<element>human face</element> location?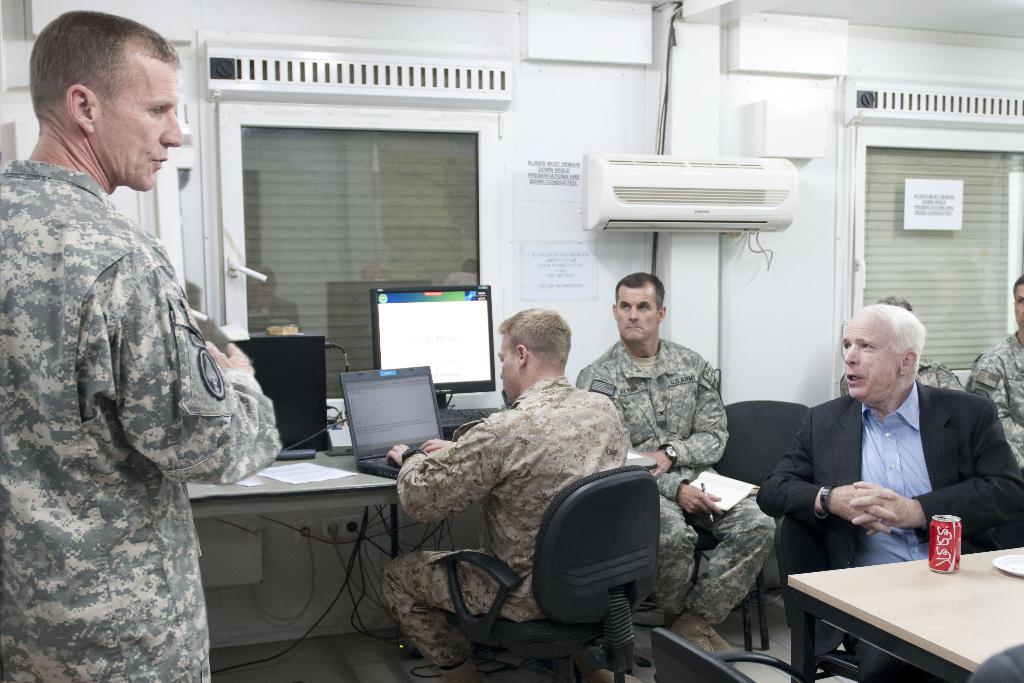
crop(492, 330, 513, 406)
